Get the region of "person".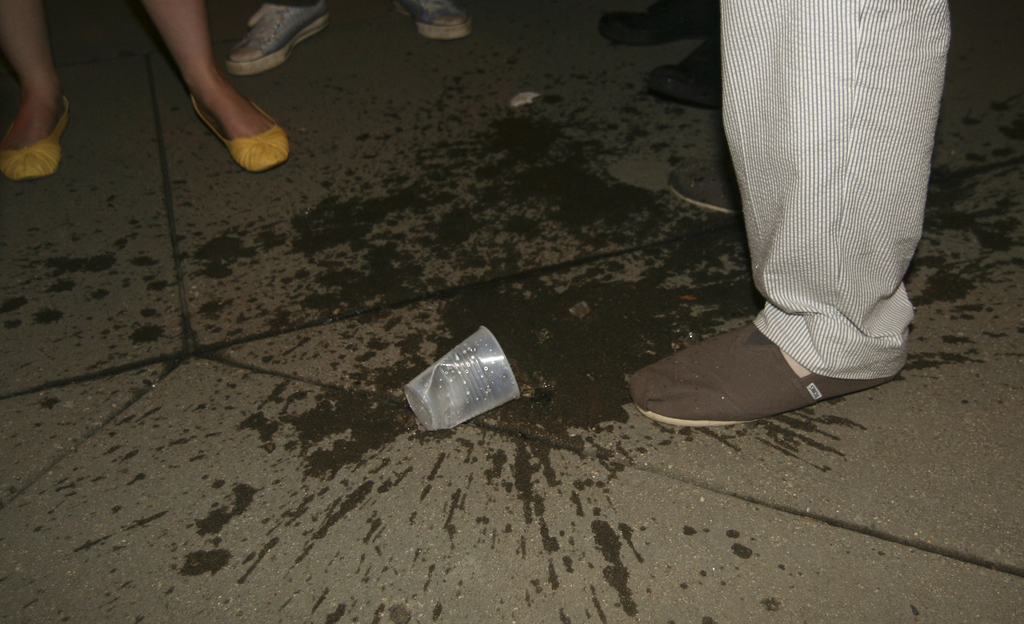
[left=0, top=0, right=292, bottom=182].
